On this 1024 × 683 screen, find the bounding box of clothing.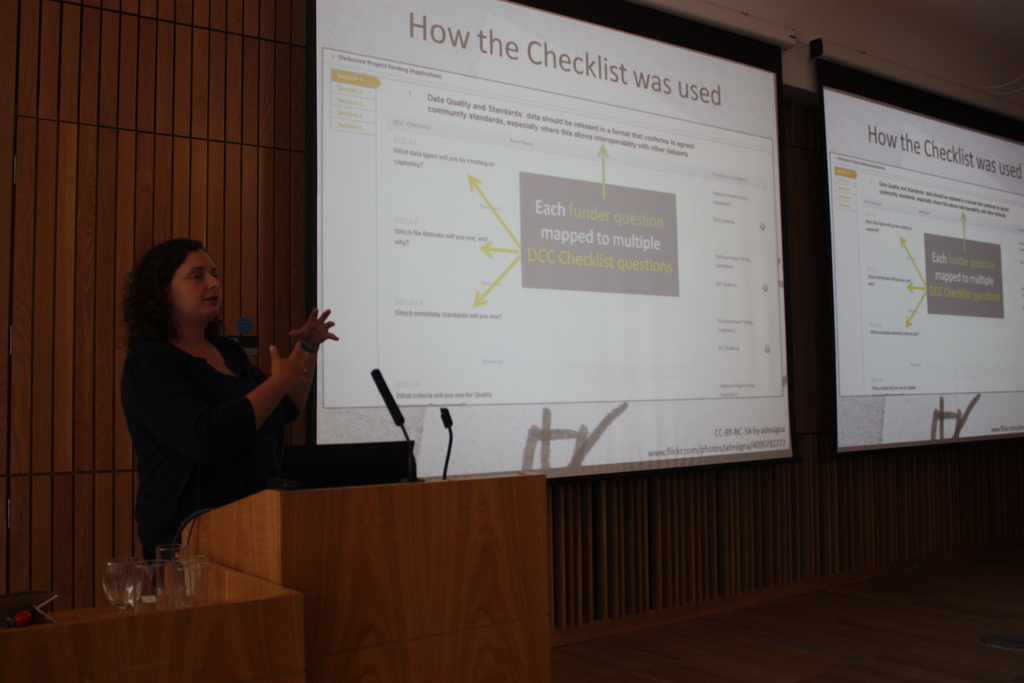
Bounding box: region(115, 296, 310, 547).
